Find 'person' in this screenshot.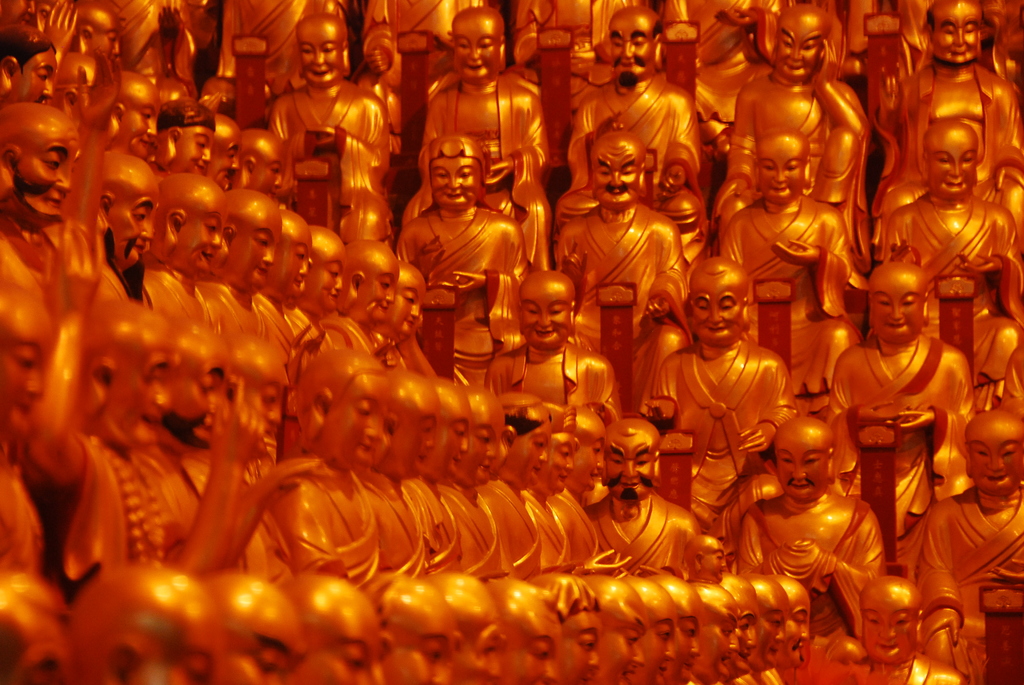
The bounding box for 'person' is select_region(582, 578, 645, 684).
